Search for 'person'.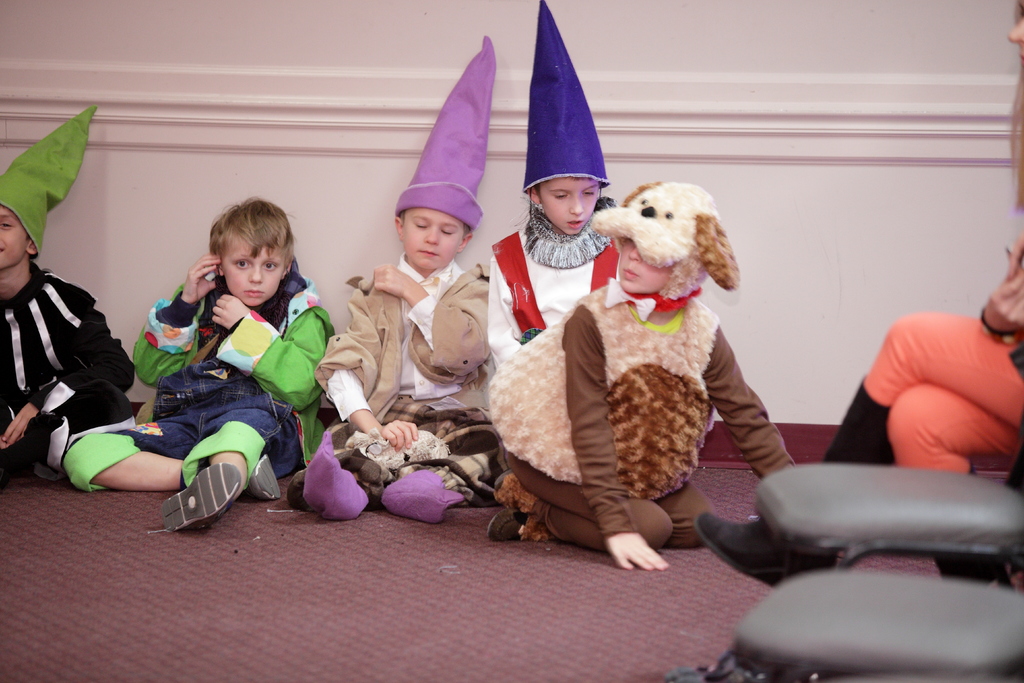
Found at region(692, 0, 1023, 588).
